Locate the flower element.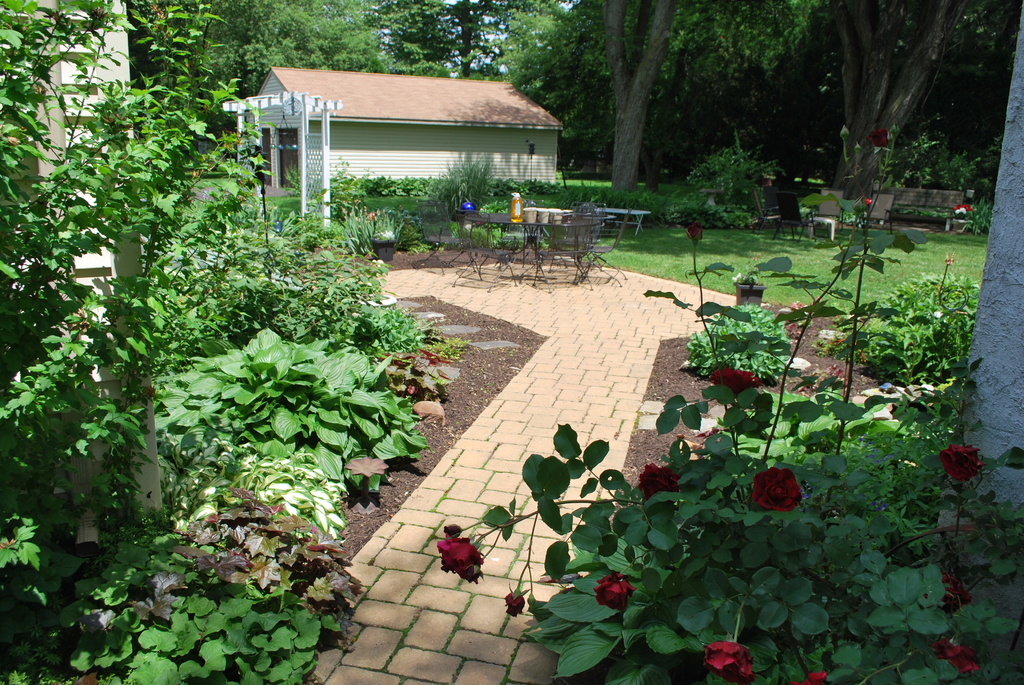
Element bbox: (935,641,976,676).
